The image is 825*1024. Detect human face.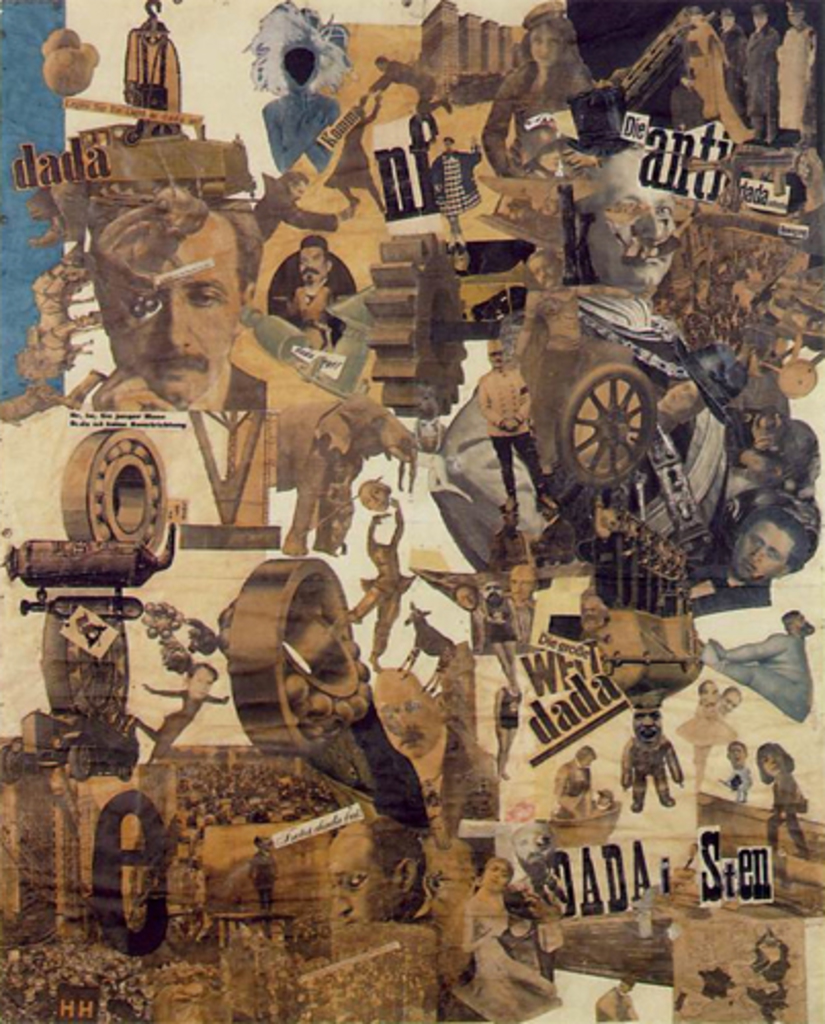
Detection: (485,862,510,891).
